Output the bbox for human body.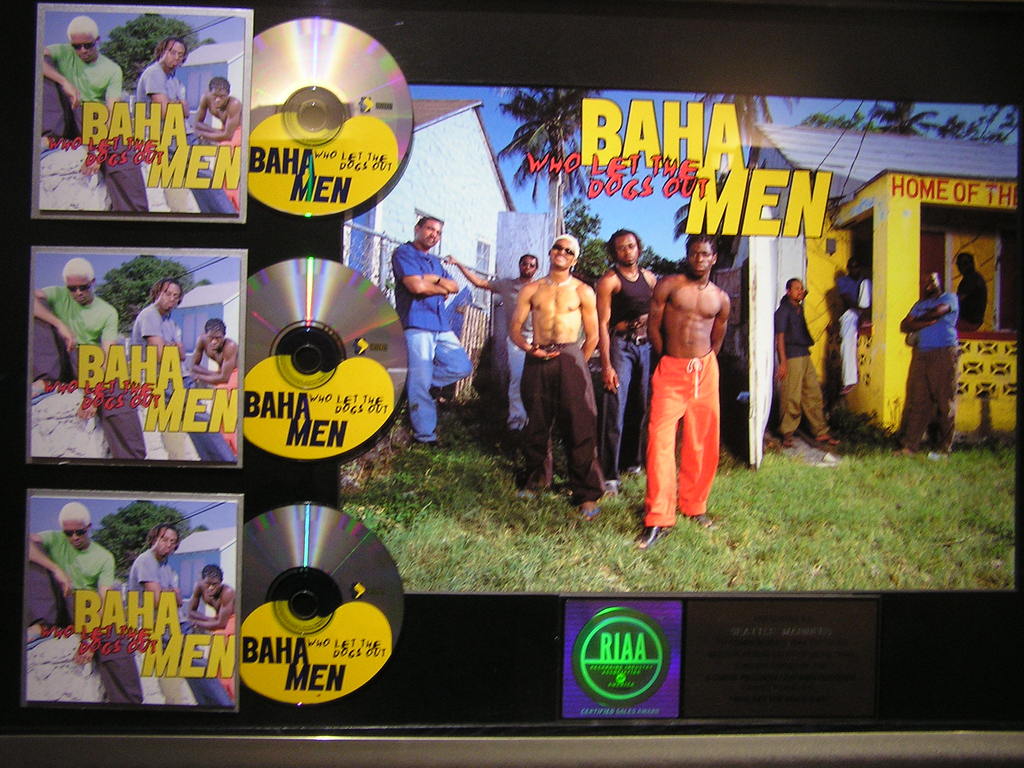
l=193, t=323, r=235, b=435.
